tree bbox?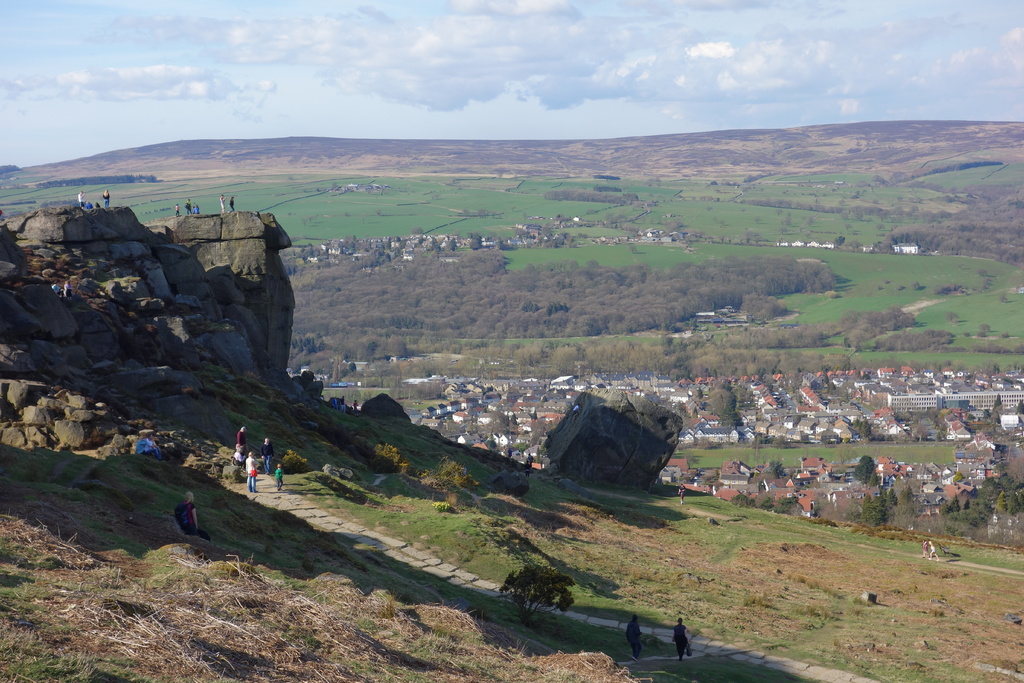
<bbox>838, 235, 844, 247</bbox>
